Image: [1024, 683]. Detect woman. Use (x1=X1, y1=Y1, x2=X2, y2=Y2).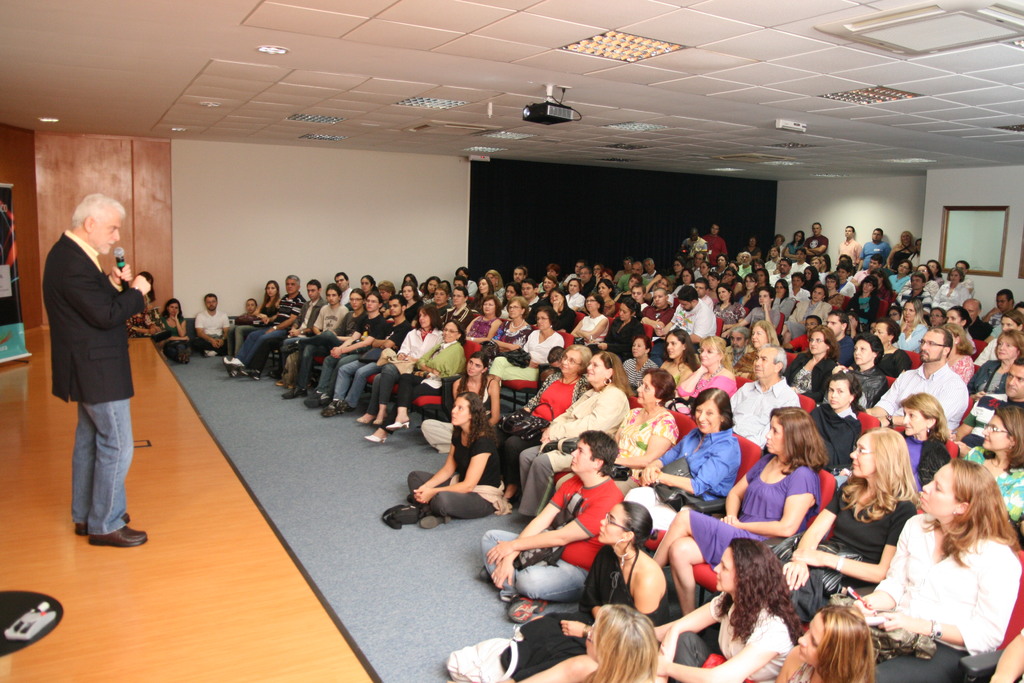
(x1=505, y1=352, x2=629, y2=531).
